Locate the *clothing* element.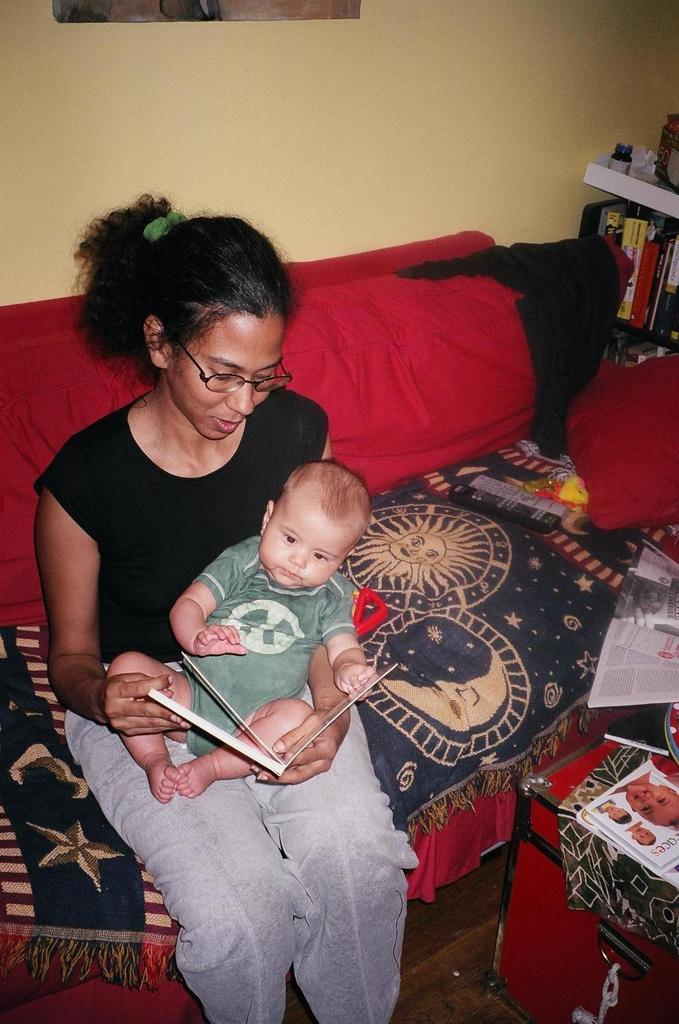
Element bbox: [x1=176, y1=529, x2=361, y2=753].
